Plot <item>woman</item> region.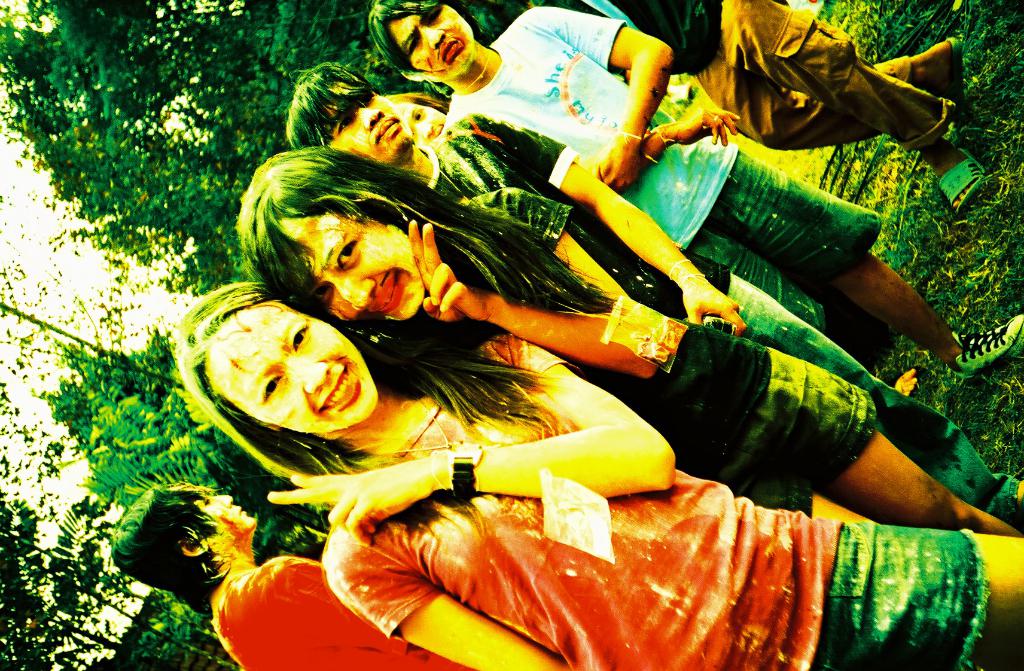
Plotted at x1=227, y1=143, x2=1020, y2=540.
